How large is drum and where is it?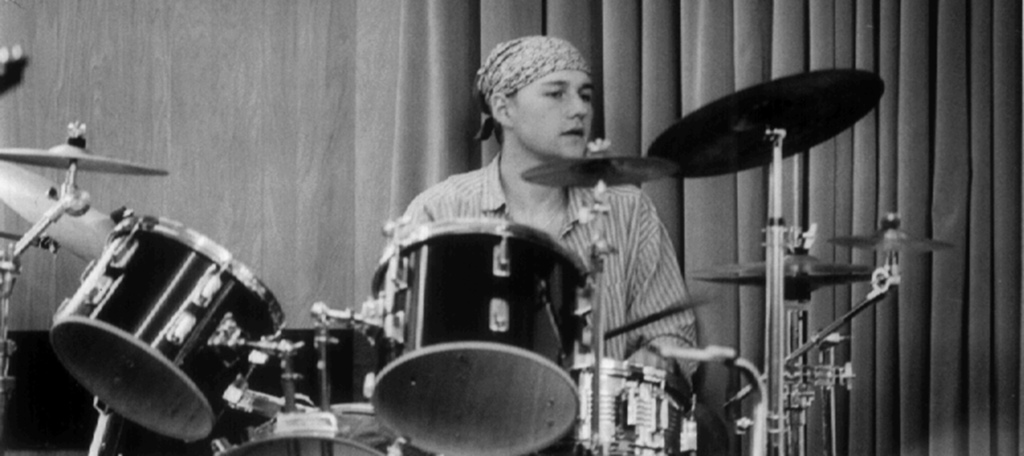
Bounding box: box(371, 216, 591, 455).
